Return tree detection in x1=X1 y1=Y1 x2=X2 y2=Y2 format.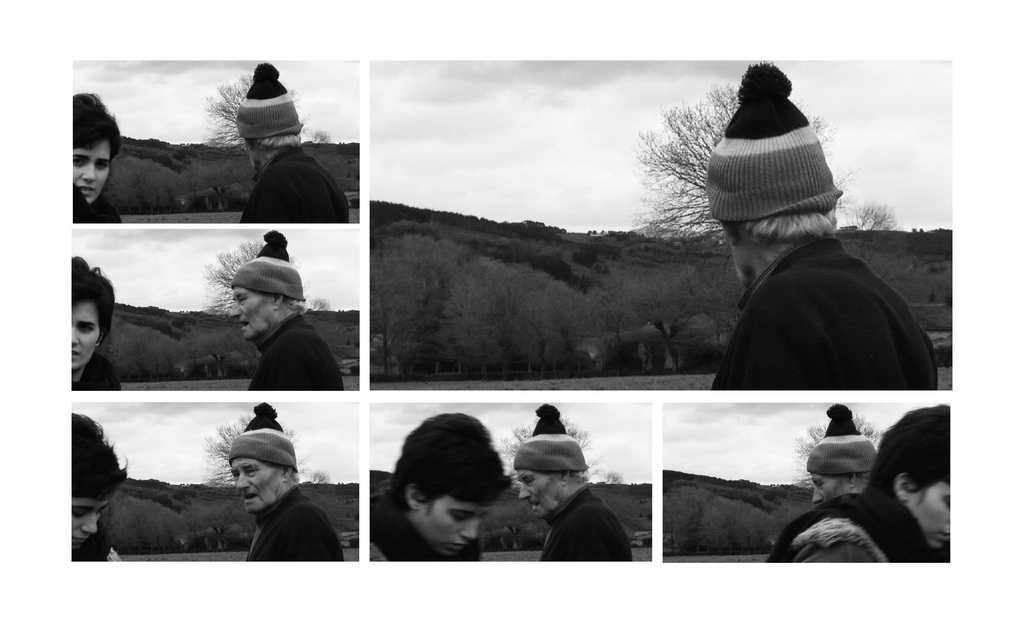
x1=190 y1=406 x2=315 y2=494.
